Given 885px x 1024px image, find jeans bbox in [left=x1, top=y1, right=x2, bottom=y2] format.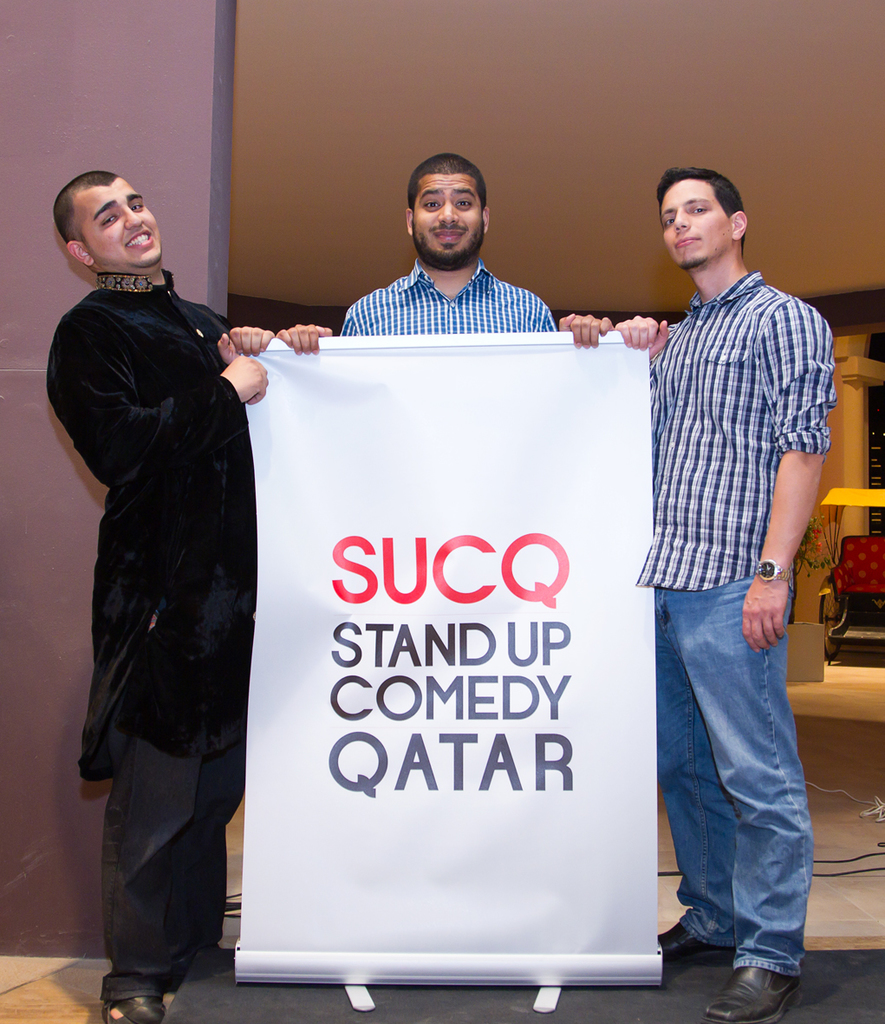
[left=666, top=528, right=822, bottom=1012].
